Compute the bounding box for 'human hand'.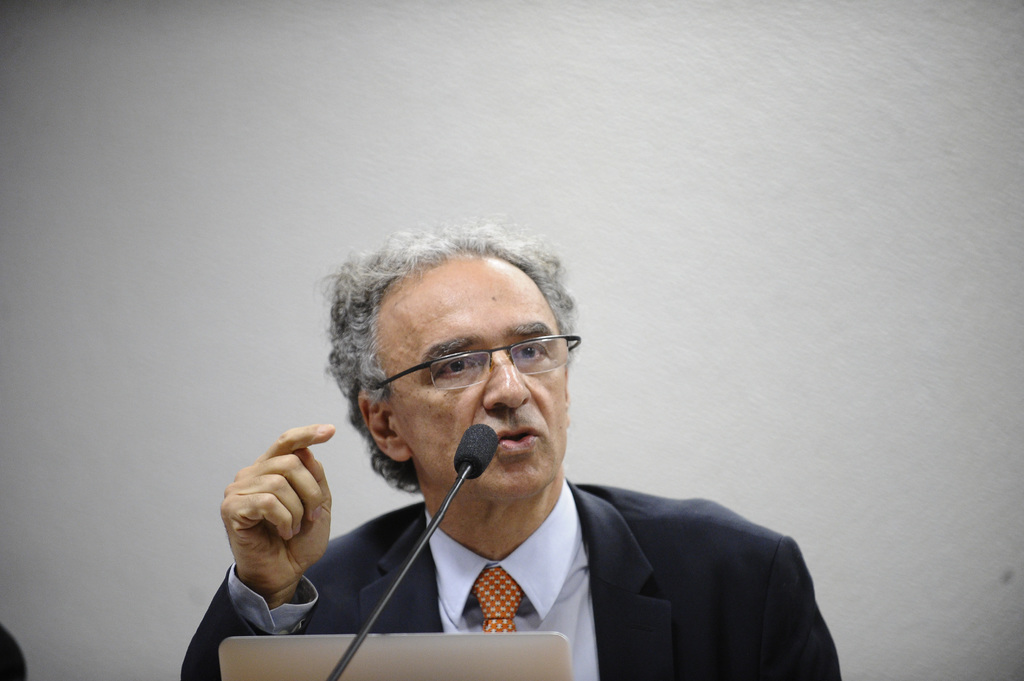
(205, 445, 353, 623).
